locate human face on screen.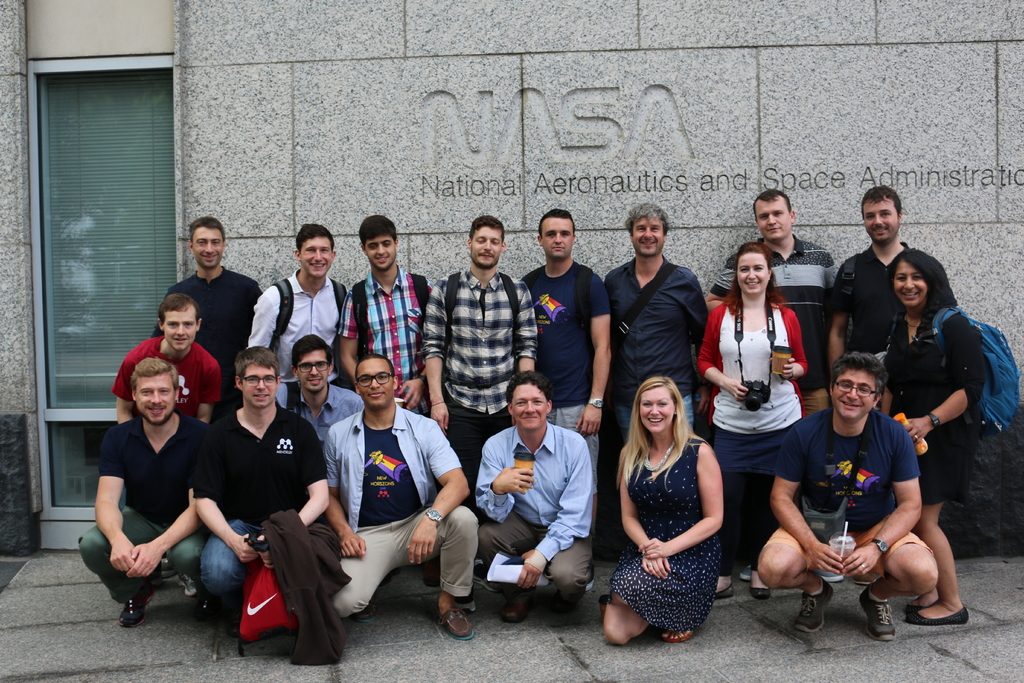
On screen at [x1=362, y1=238, x2=394, y2=269].
